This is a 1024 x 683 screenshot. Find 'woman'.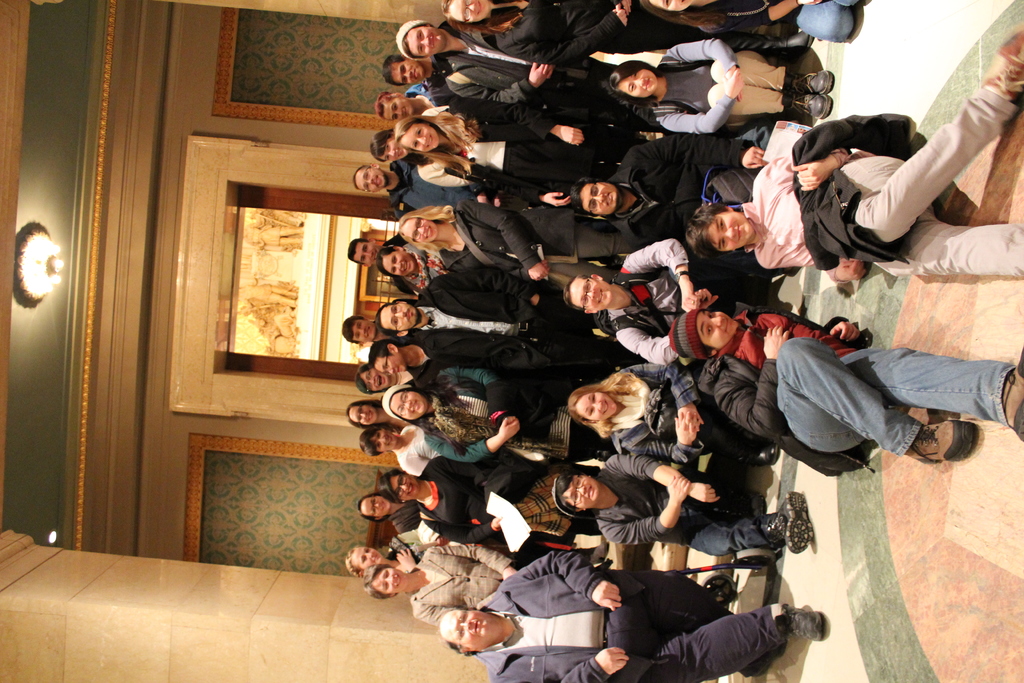
Bounding box: [x1=440, y1=0, x2=815, y2=73].
